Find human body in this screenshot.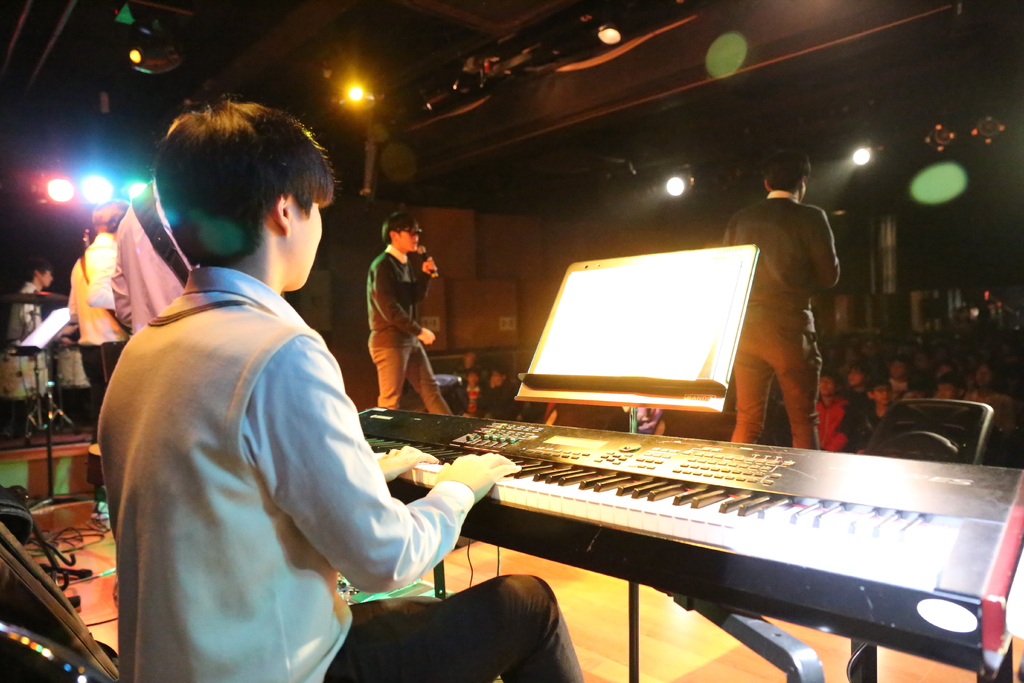
The bounding box for human body is (x1=6, y1=258, x2=60, y2=355).
